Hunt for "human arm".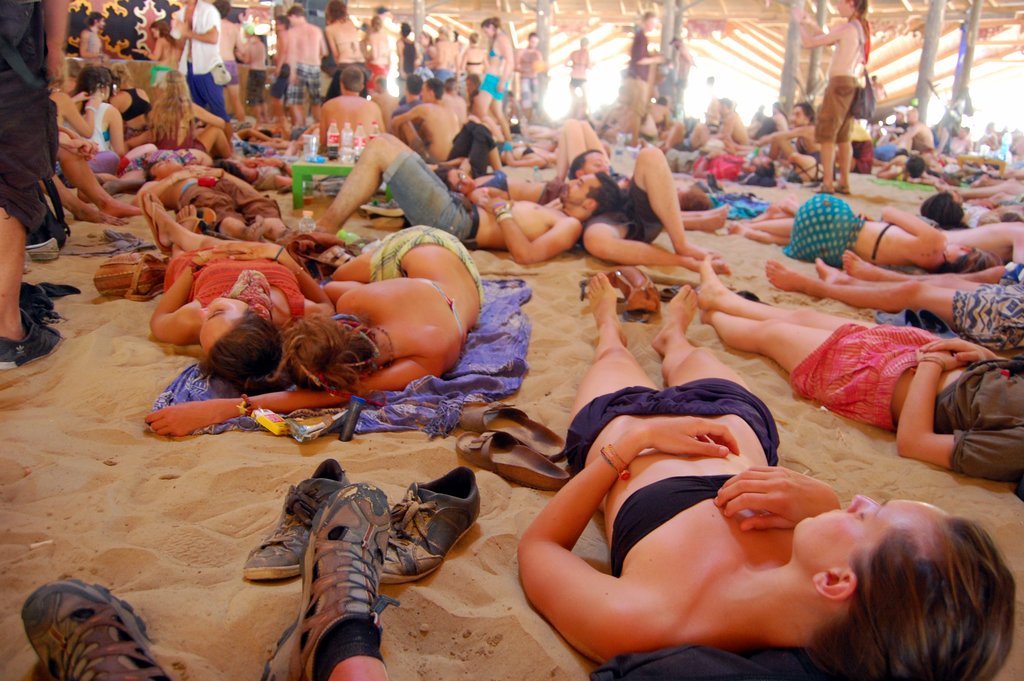
Hunted down at [x1=878, y1=204, x2=956, y2=249].
